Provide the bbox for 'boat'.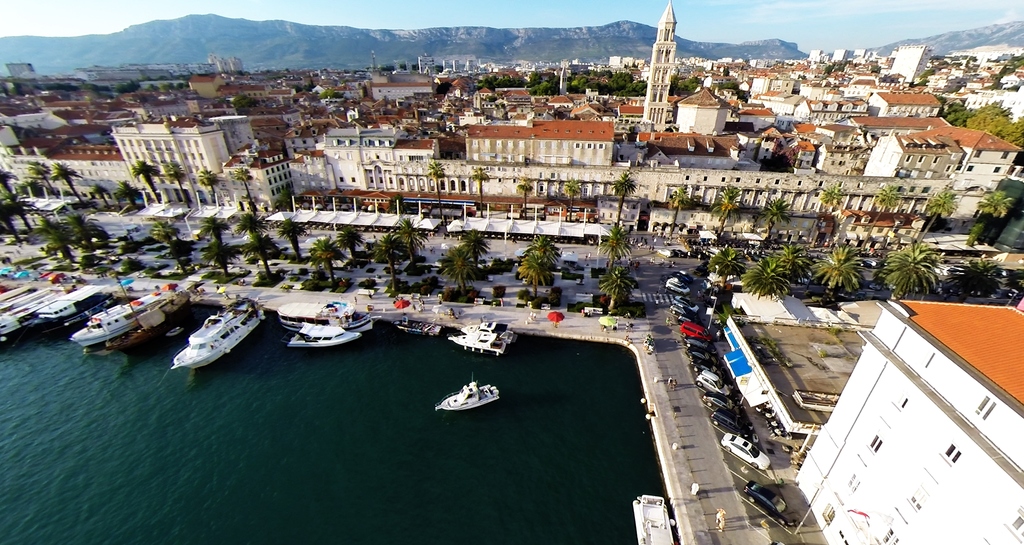
region(280, 317, 360, 347).
